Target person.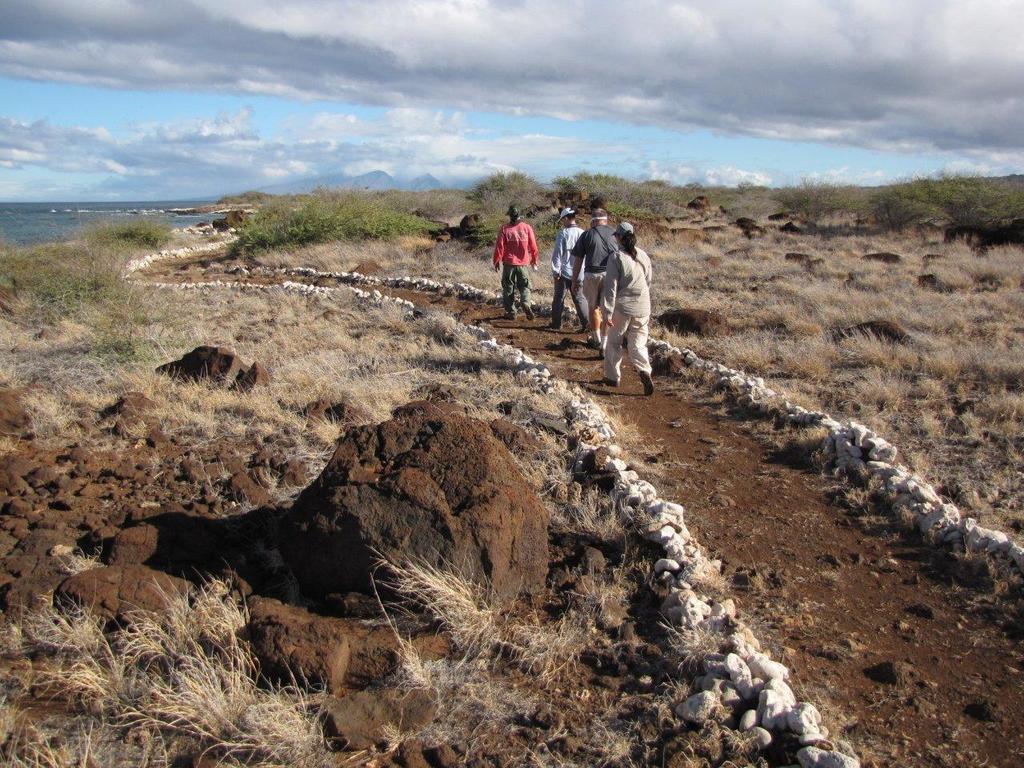
Target region: pyautogui.locateOnScreen(493, 202, 540, 319).
